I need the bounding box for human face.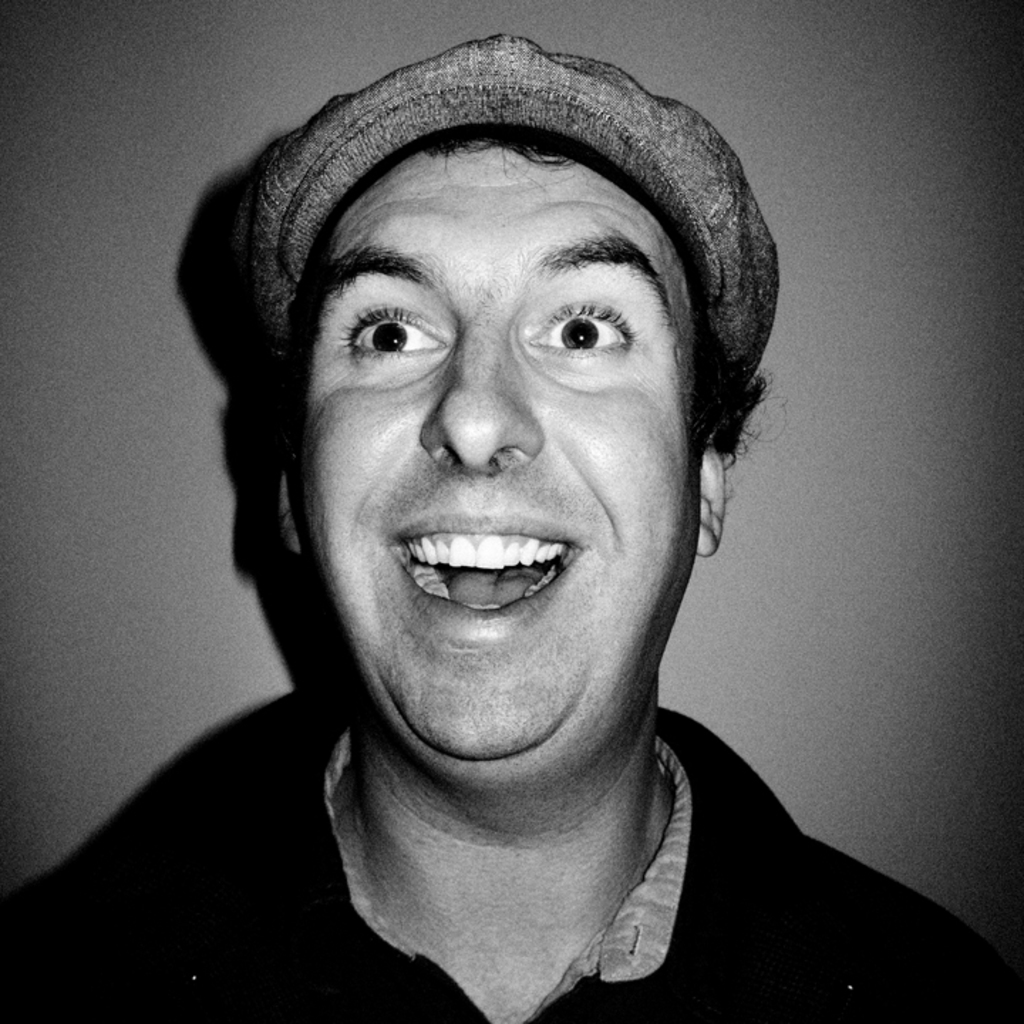
Here it is: region(290, 131, 704, 769).
